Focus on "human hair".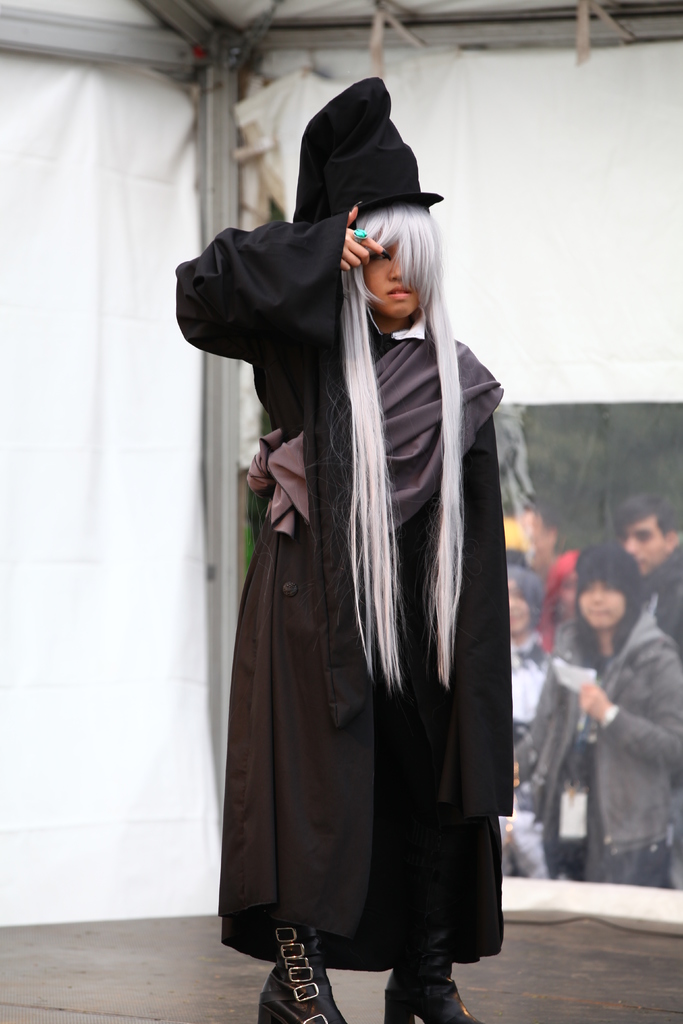
Focused at (580, 554, 658, 644).
